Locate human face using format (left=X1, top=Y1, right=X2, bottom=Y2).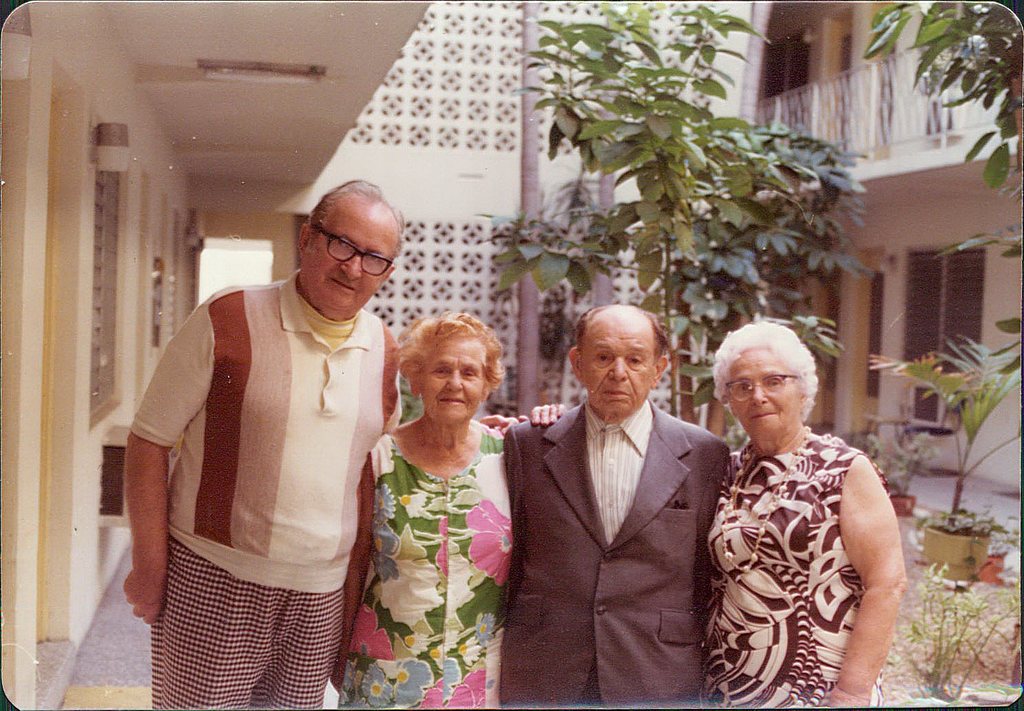
(left=303, top=198, right=407, bottom=308).
